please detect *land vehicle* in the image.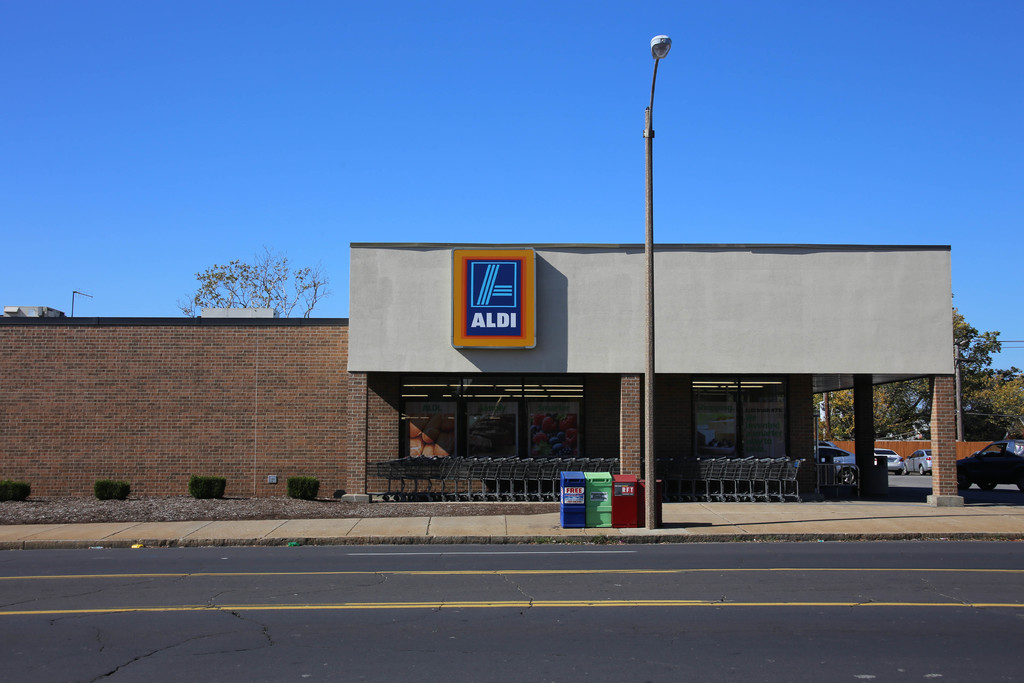
bbox=(815, 443, 835, 448).
